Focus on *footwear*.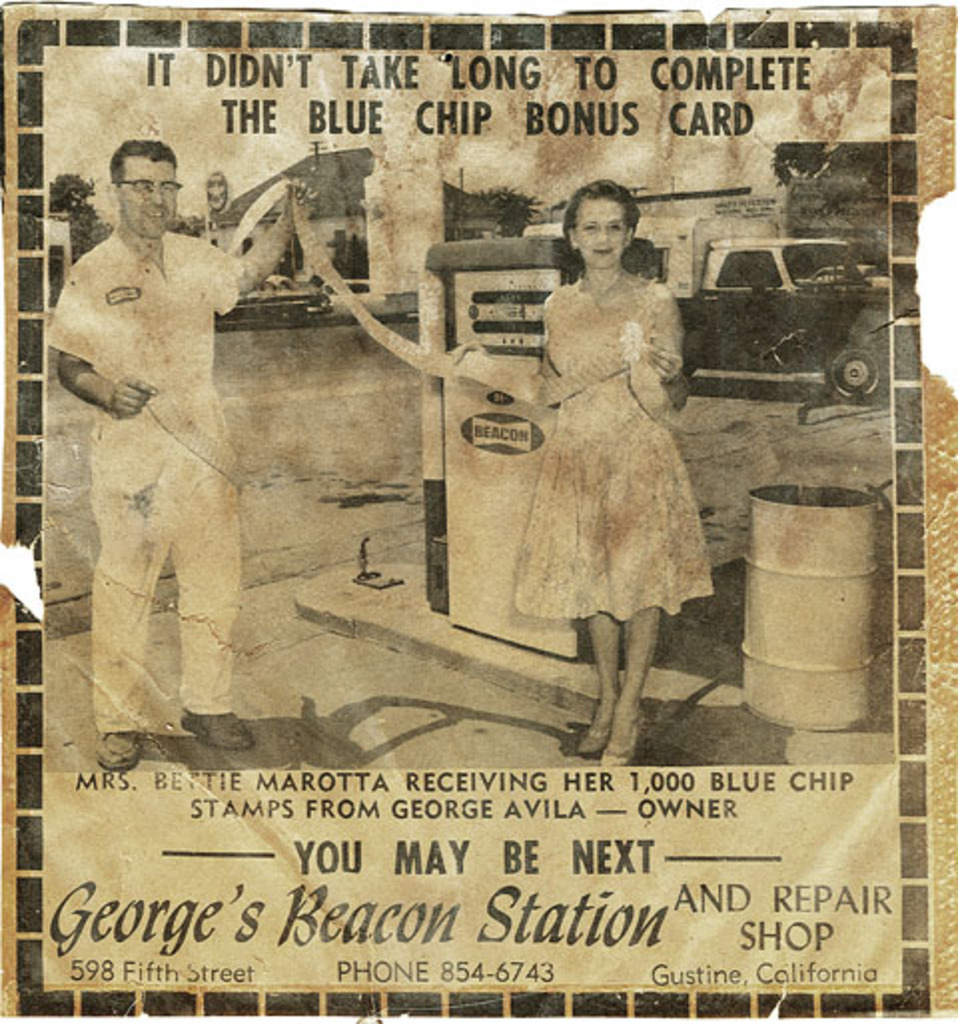
Focused at {"x1": 593, "y1": 705, "x2": 649, "y2": 770}.
